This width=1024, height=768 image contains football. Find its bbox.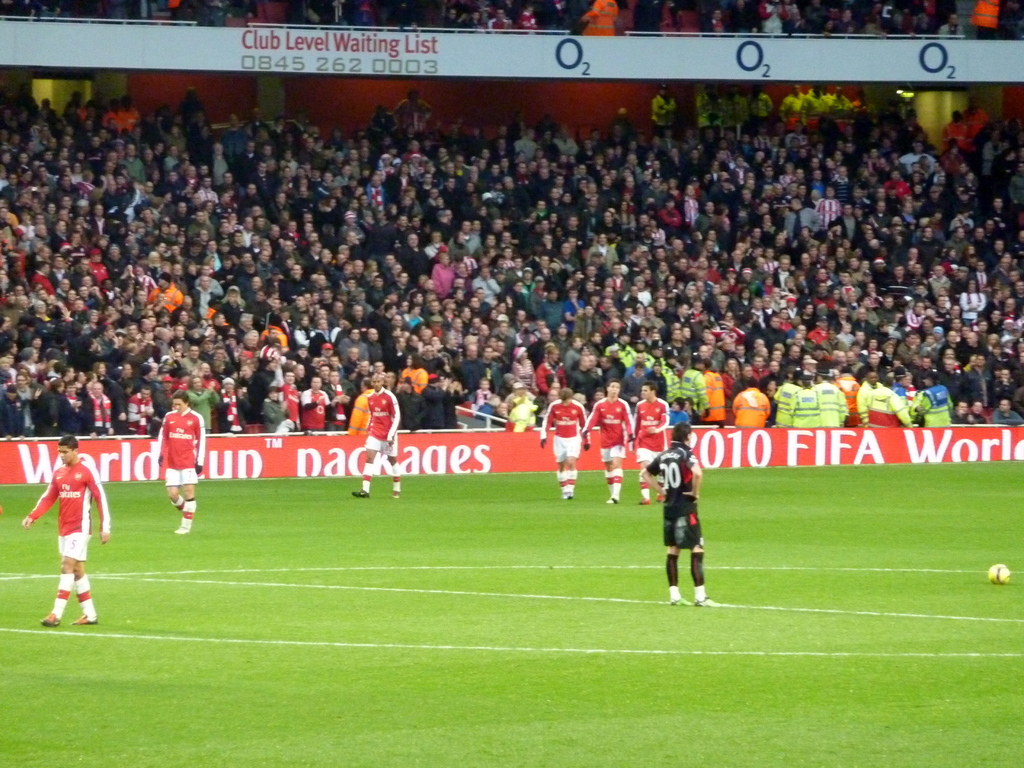
988/567/1013/588.
